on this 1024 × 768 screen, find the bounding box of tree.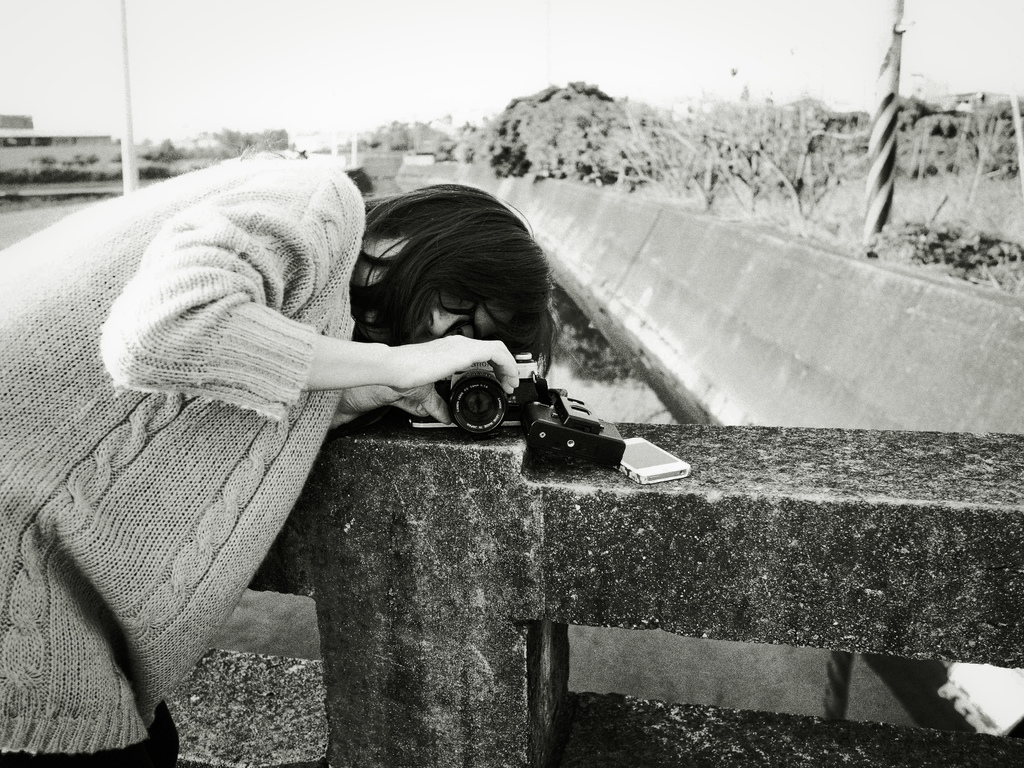
Bounding box: {"left": 606, "top": 83, "right": 676, "bottom": 196}.
